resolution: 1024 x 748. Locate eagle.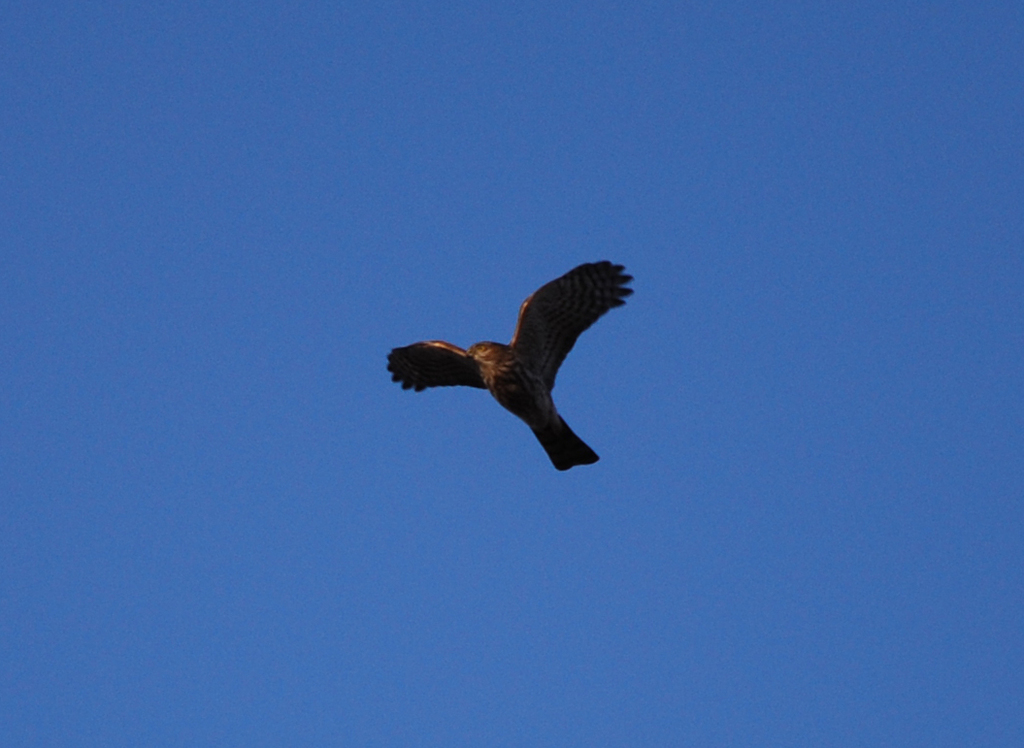
[left=383, top=252, right=646, bottom=483].
